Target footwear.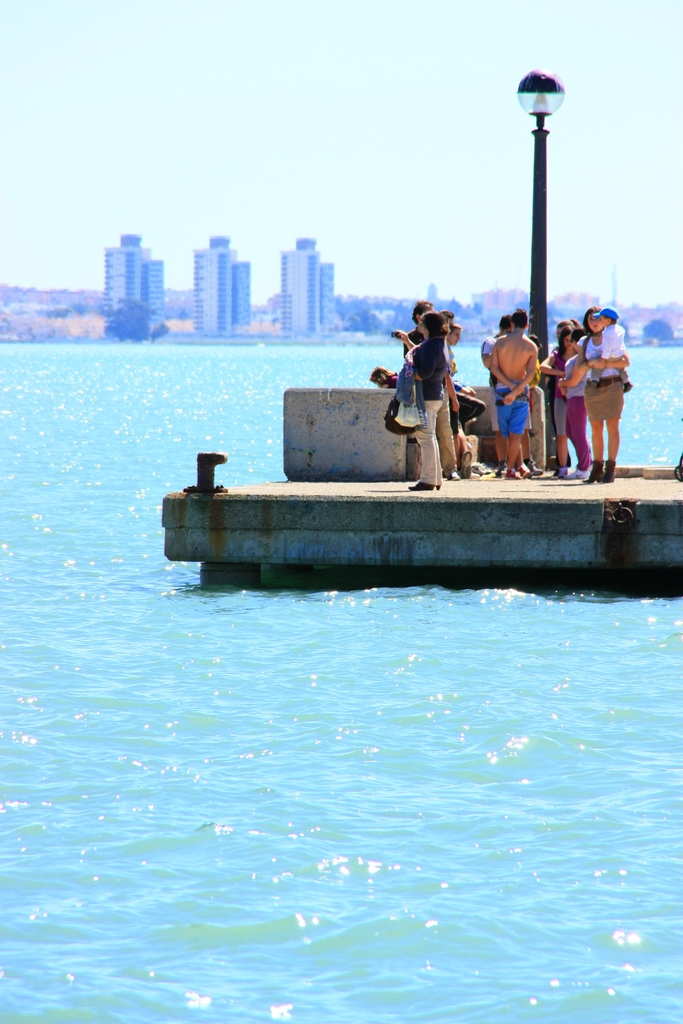
Target region: left=531, top=461, right=544, bottom=477.
